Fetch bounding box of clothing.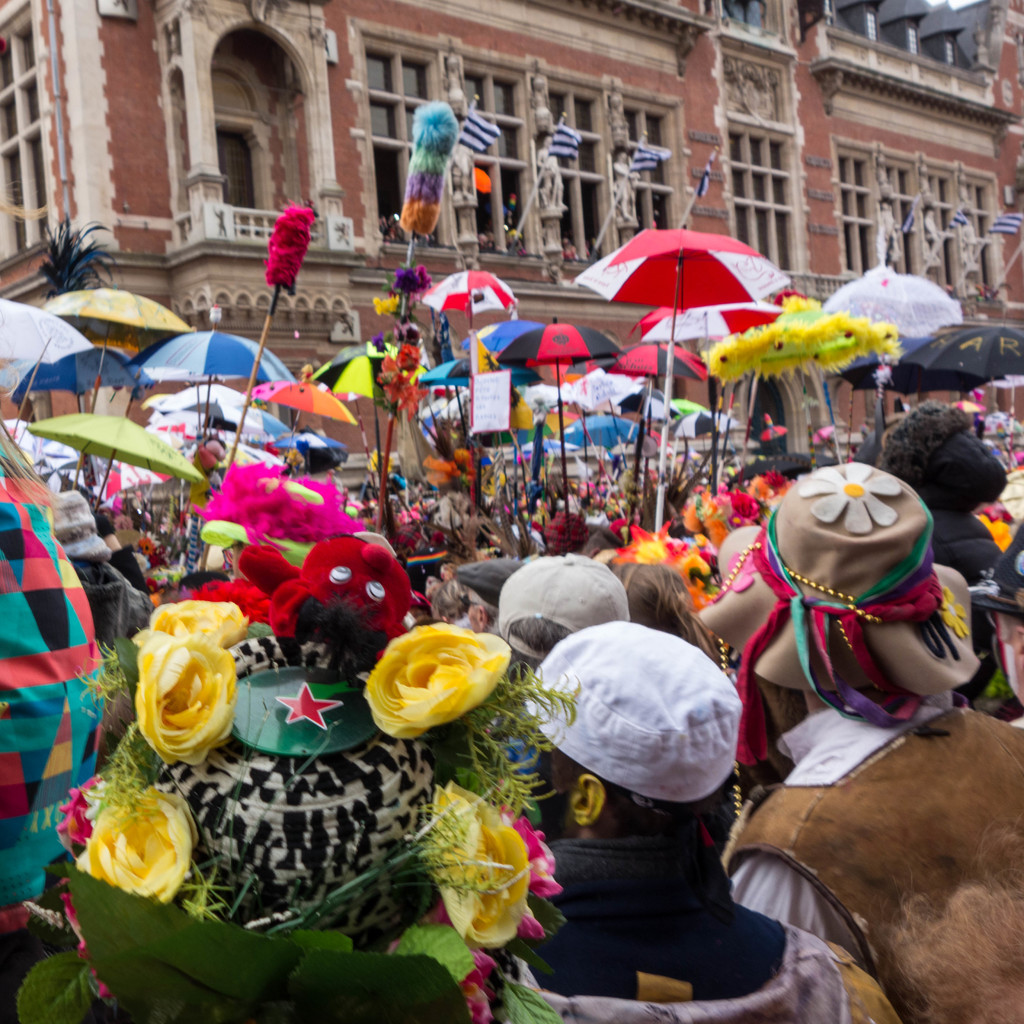
Bbox: x1=493, y1=818, x2=858, y2=1023.
